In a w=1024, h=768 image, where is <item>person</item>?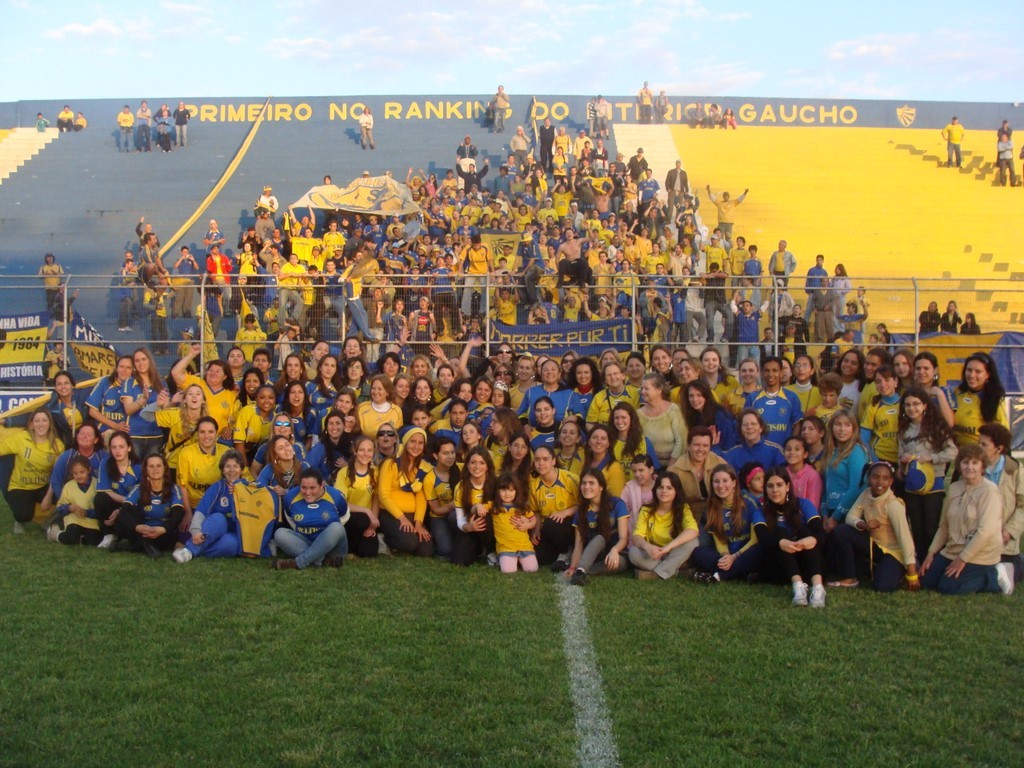
bbox(125, 443, 196, 558).
